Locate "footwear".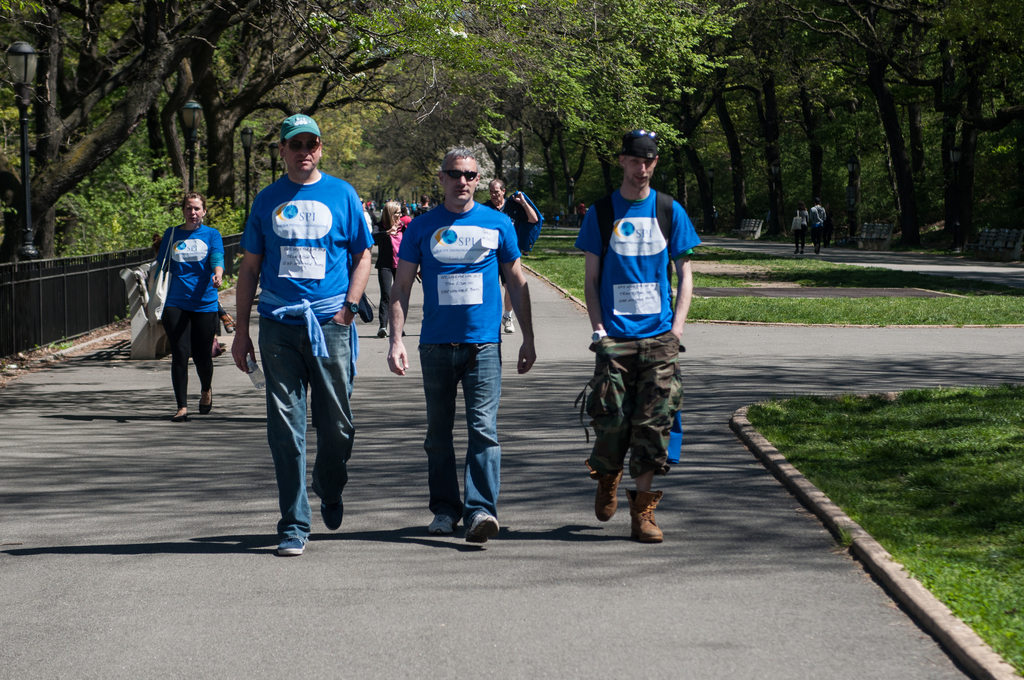
Bounding box: left=499, top=314, right=514, bottom=336.
